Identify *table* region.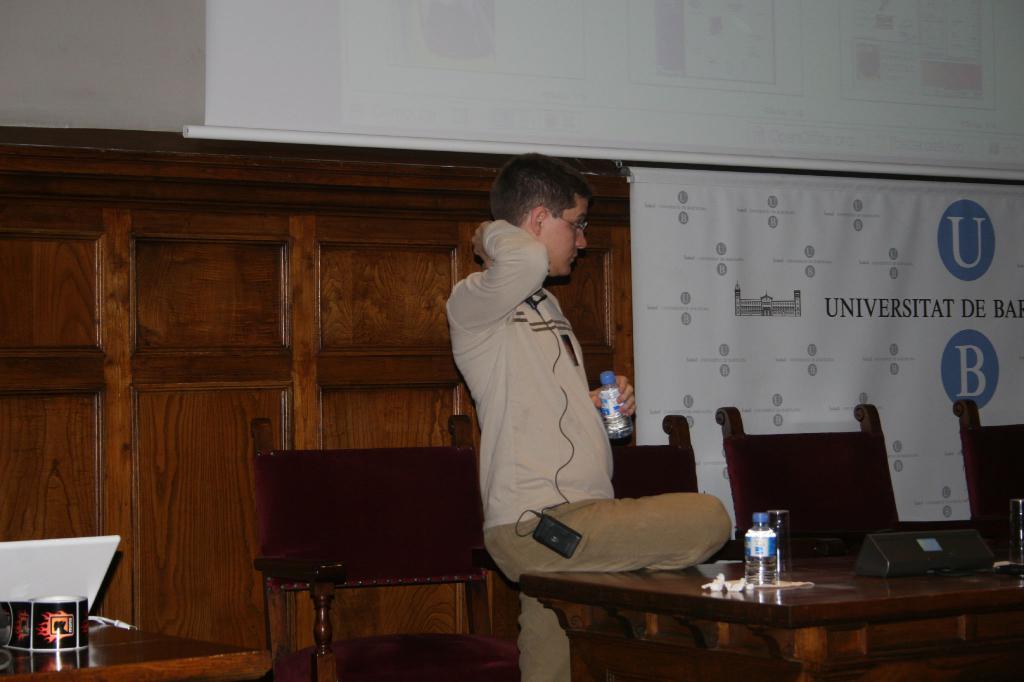
Region: 484, 527, 985, 679.
